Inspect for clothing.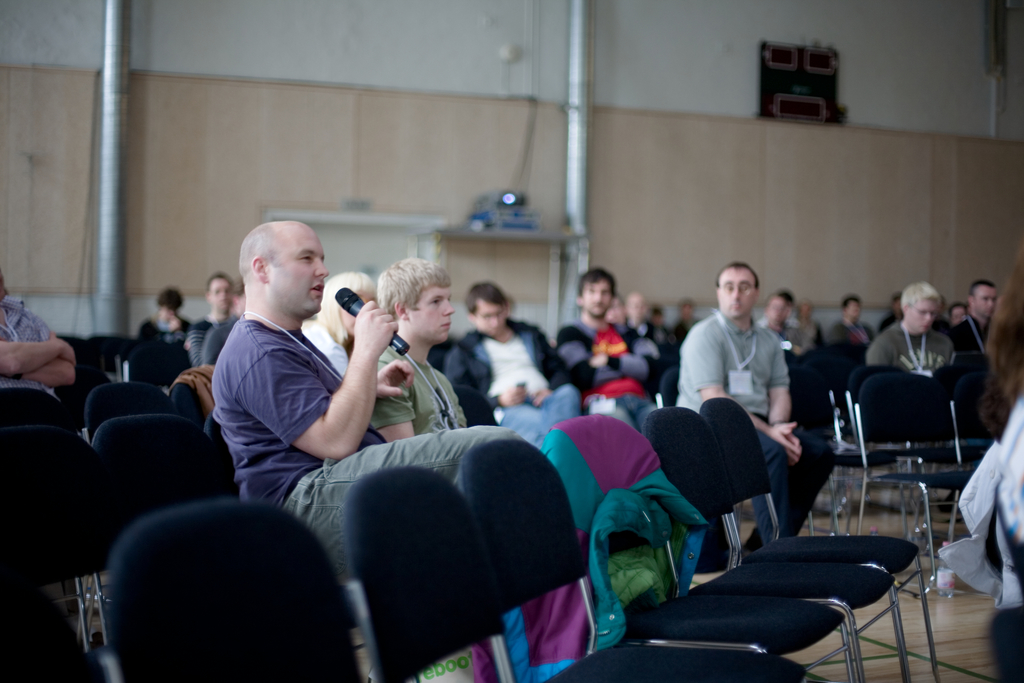
Inspection: 865 319 961 391.
